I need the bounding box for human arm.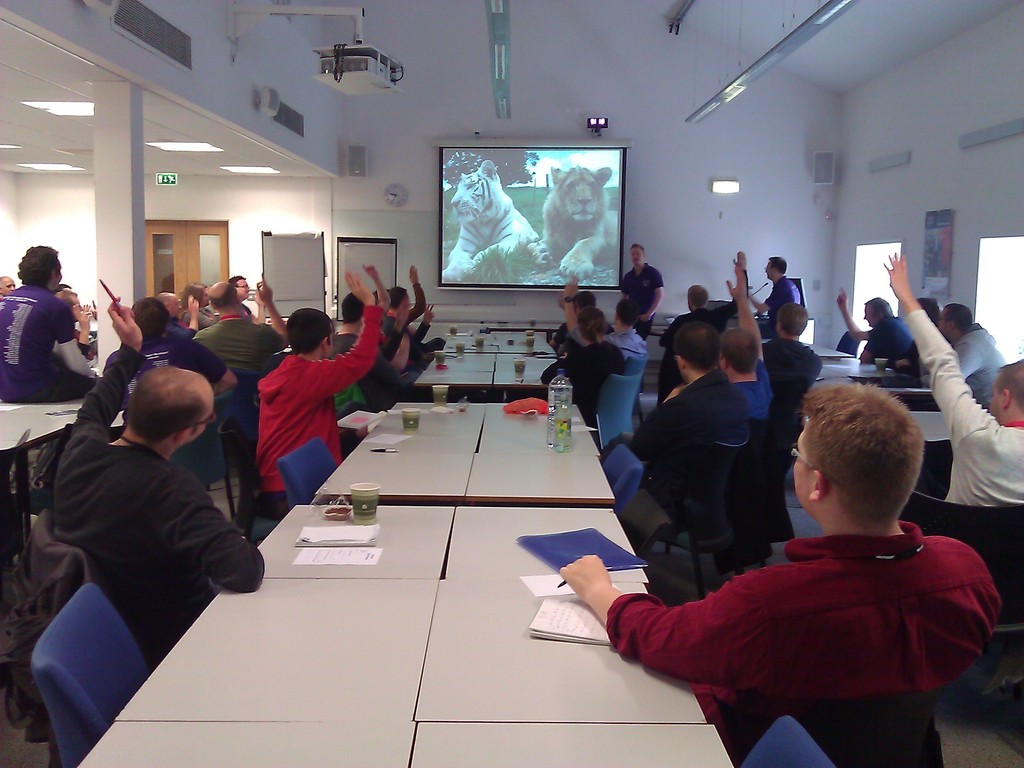
Here it is: BBox(259, 250, 300, 353).
